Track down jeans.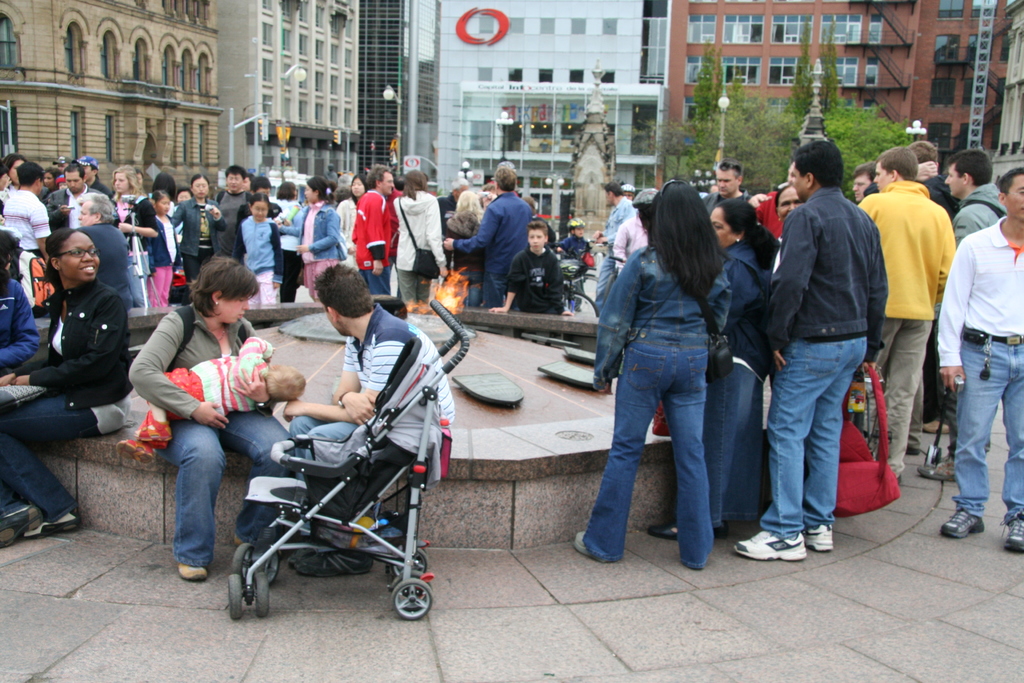
Tracked to l=707, t=357, r=762, b=525.
